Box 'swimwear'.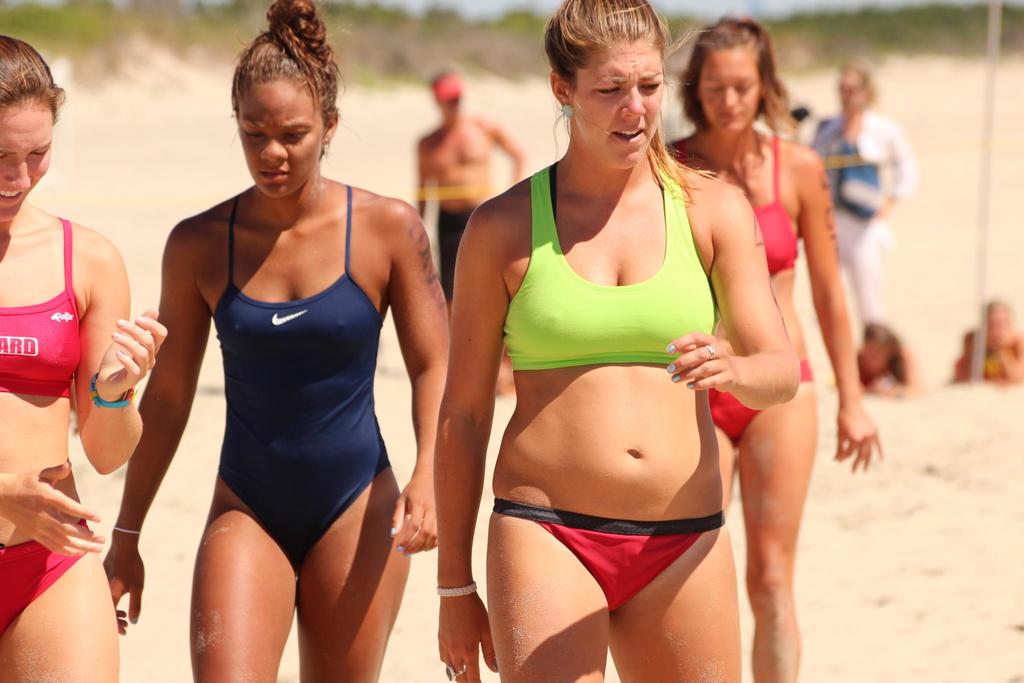
Rect(0, 516, 112, 629).
